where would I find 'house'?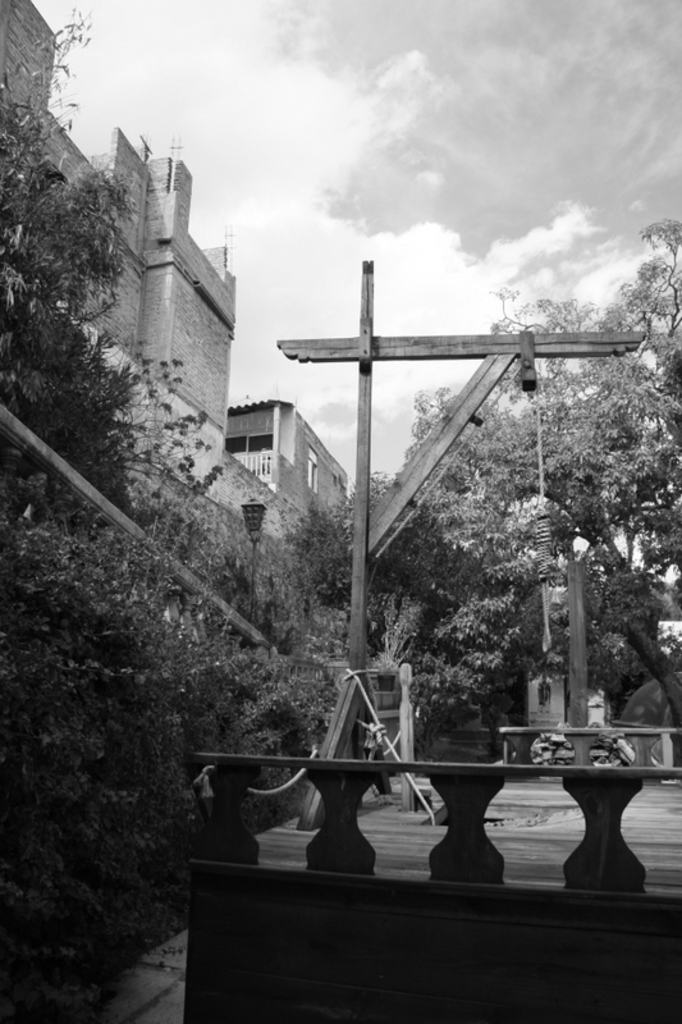
At (221,394,347,540).
